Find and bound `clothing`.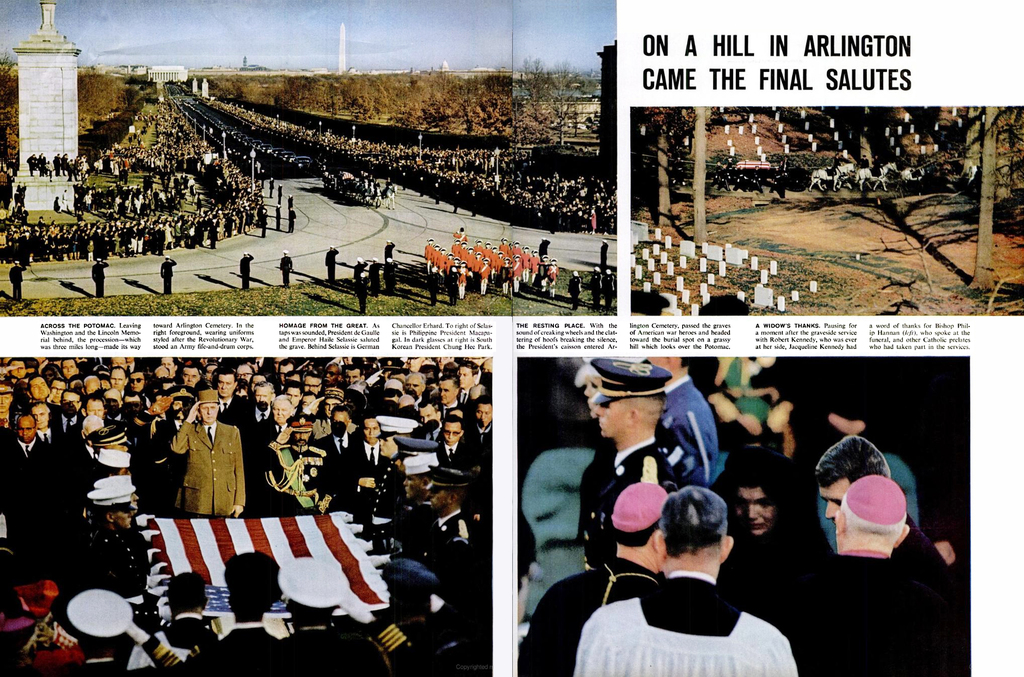
Bound: x1=58, y1=411, x2=78, y2=426.
